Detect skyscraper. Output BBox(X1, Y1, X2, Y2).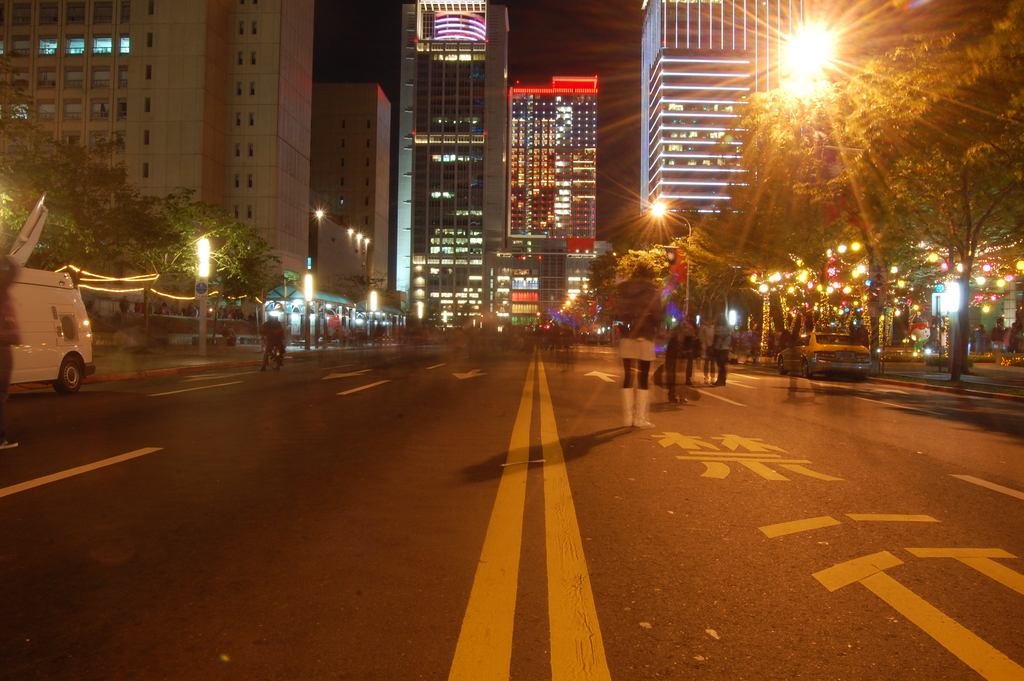
BBox(505, 74, 596, 250).
